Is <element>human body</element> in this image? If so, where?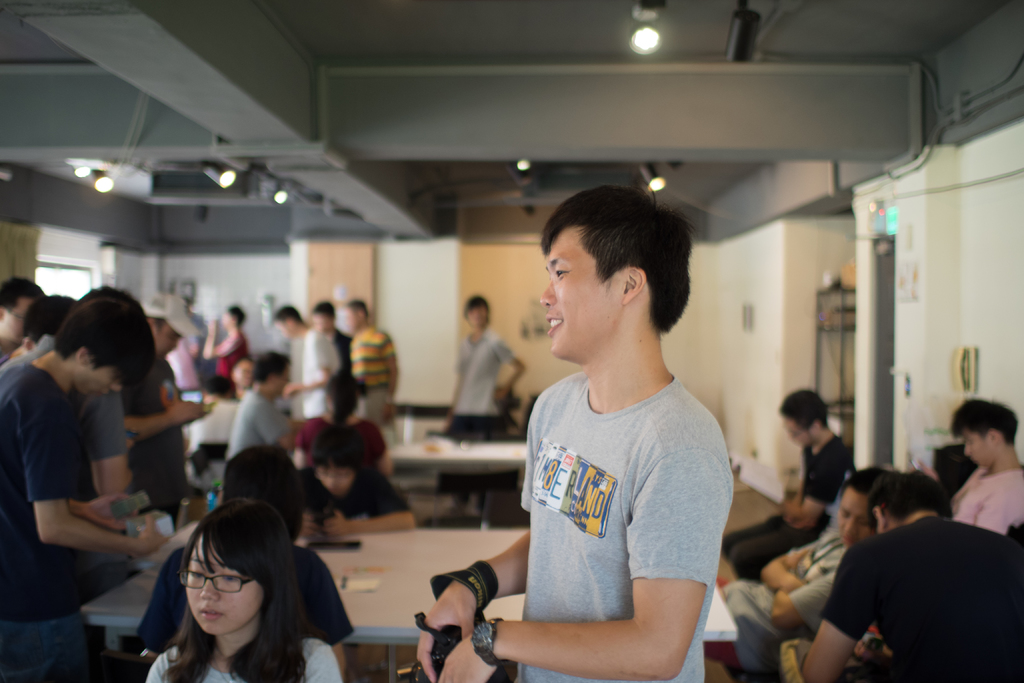
Yes, at bbox=(946, 398, 1023, 518).
